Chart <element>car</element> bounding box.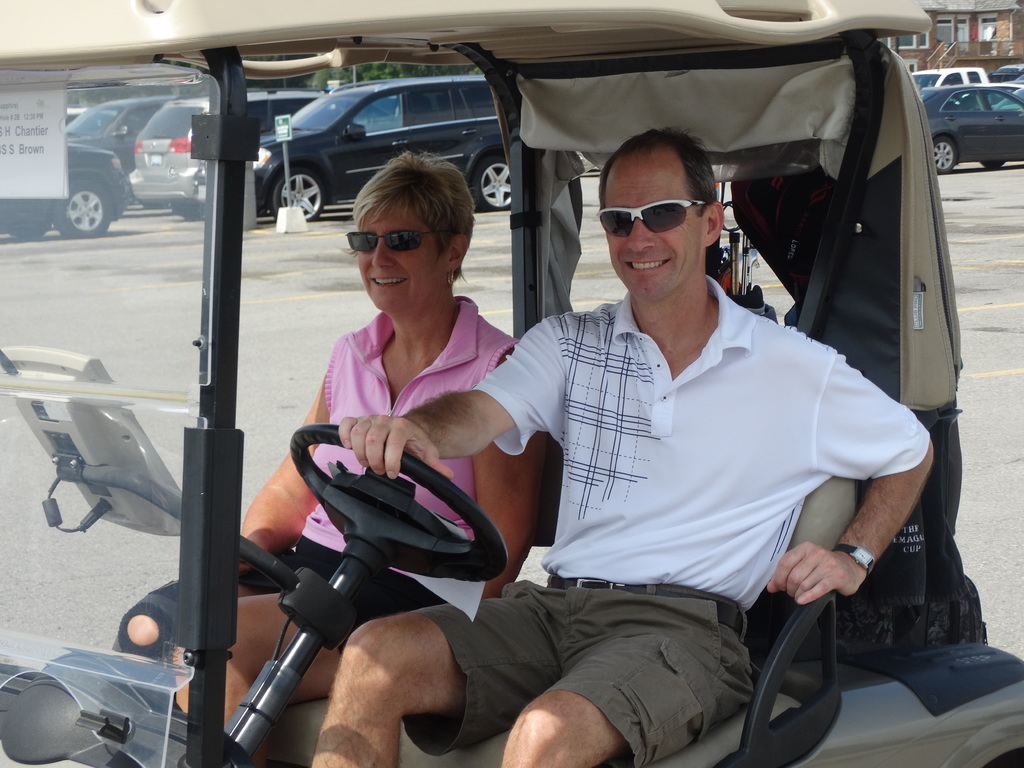
Charted: [196,79,514,225].
